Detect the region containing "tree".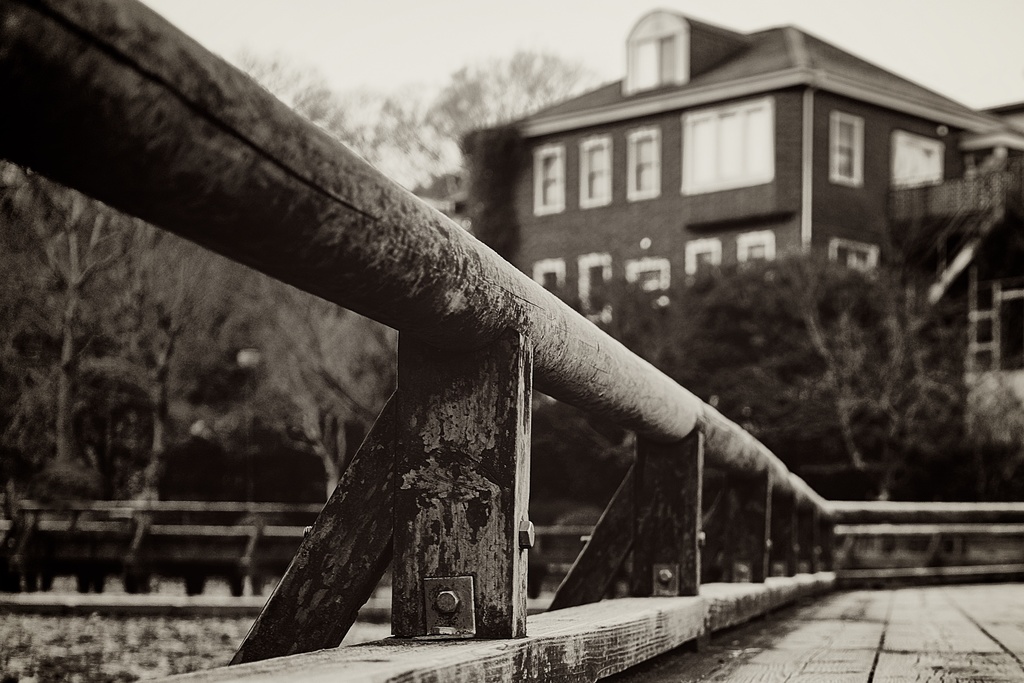
left=238, top=55, right=384, bottom=159.
